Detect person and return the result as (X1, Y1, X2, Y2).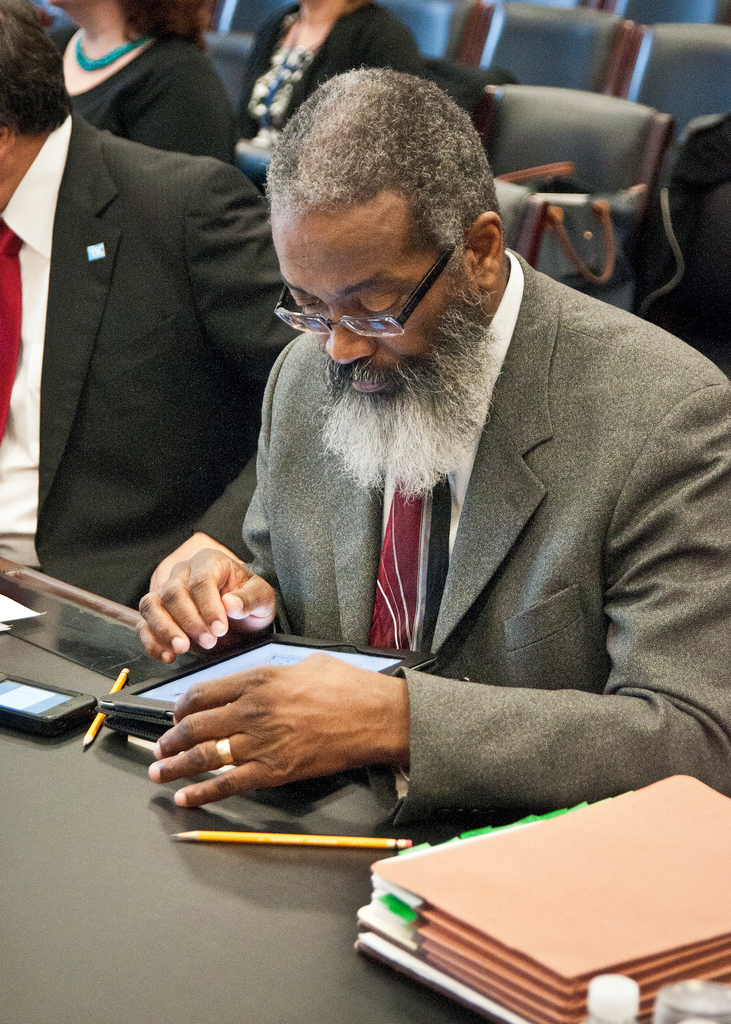
(227, 0, 426, 157).
